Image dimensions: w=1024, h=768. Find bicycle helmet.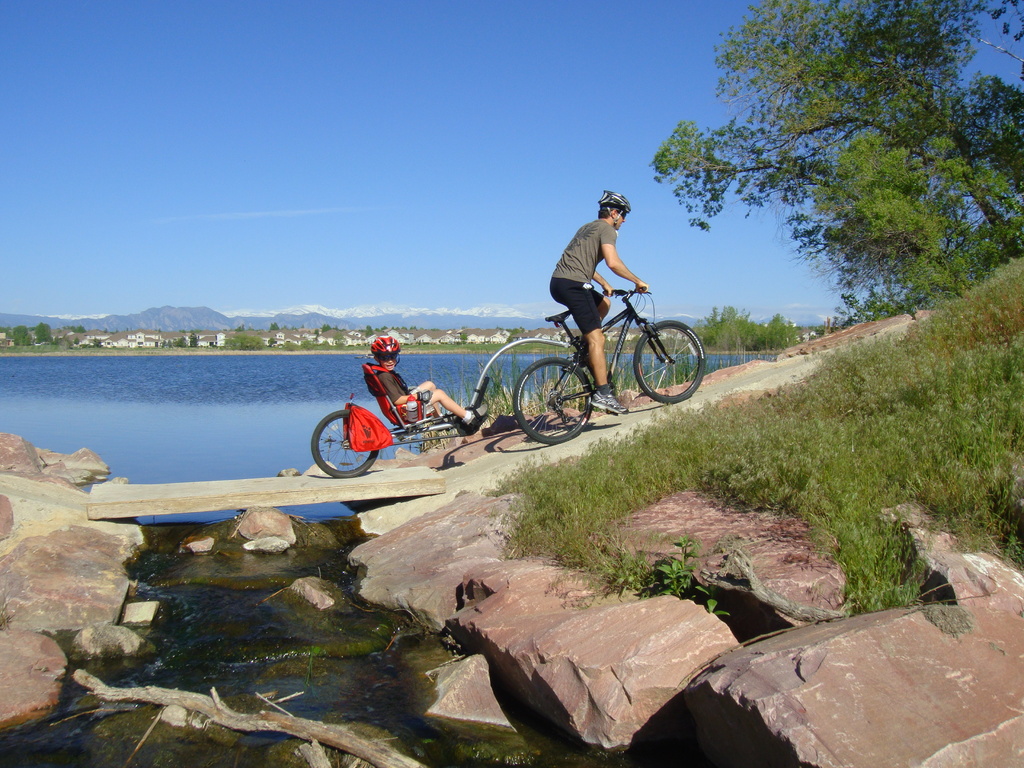
crop(595, 188, 633, 228).
